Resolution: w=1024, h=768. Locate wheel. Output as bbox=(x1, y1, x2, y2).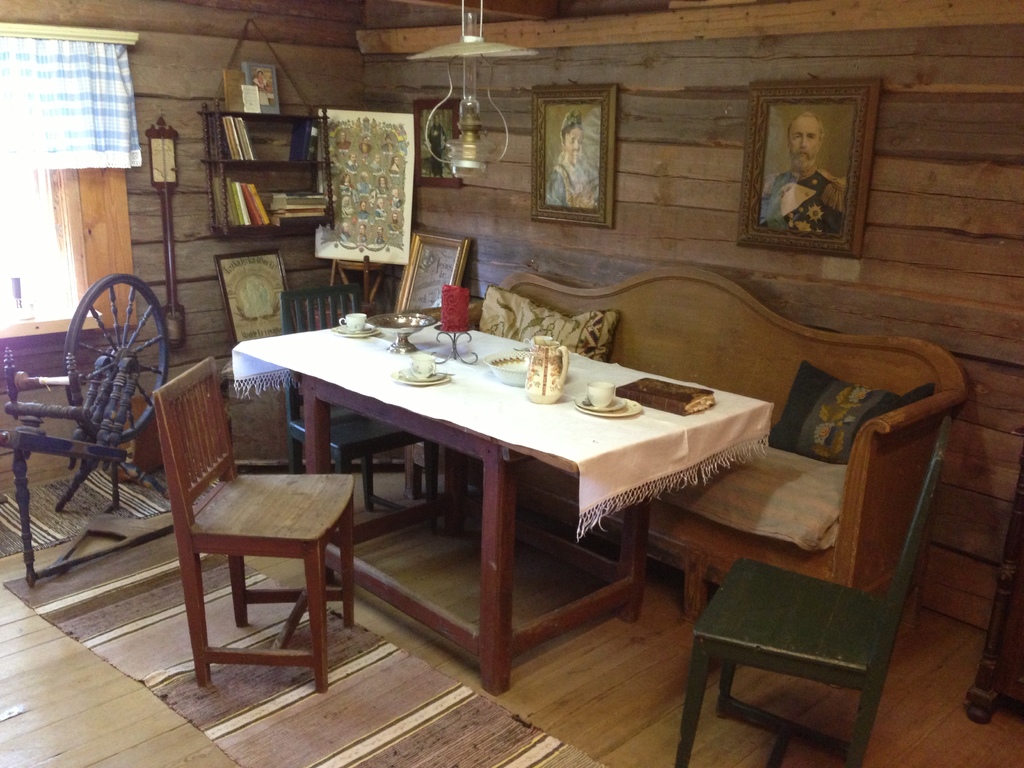
bbox=(63, 274, 170, 443).
